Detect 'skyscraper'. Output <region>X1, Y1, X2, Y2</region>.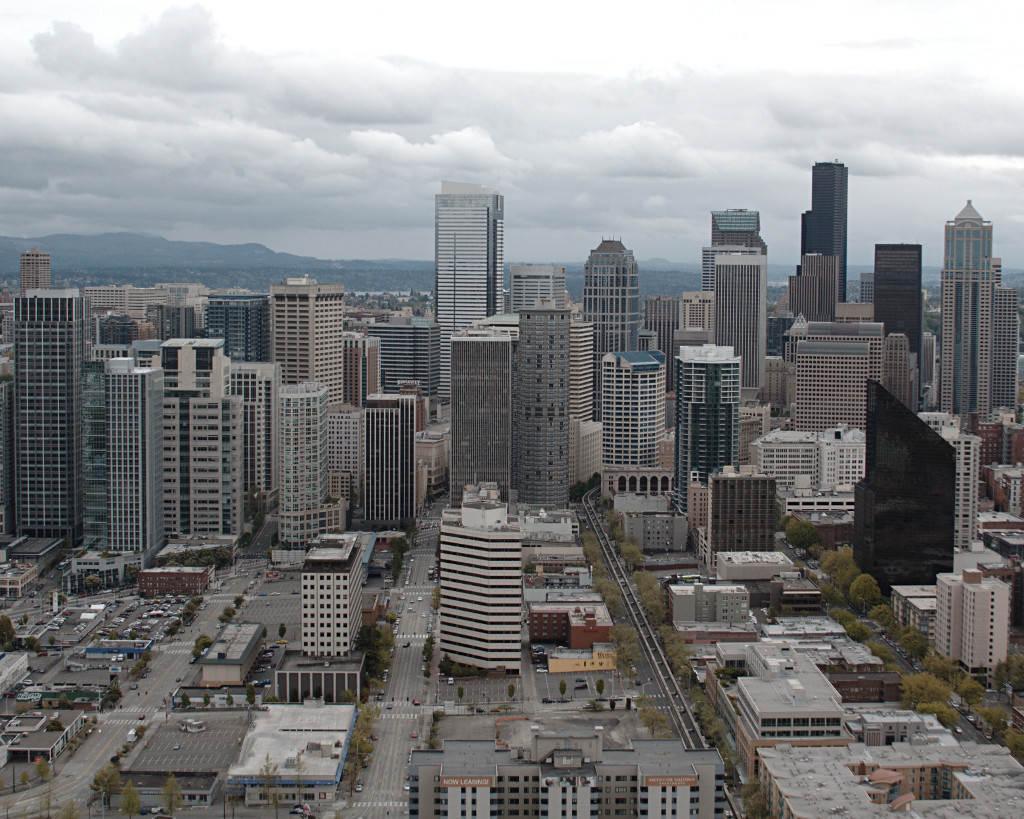
<region>808, 153, 849, 307</region>.
